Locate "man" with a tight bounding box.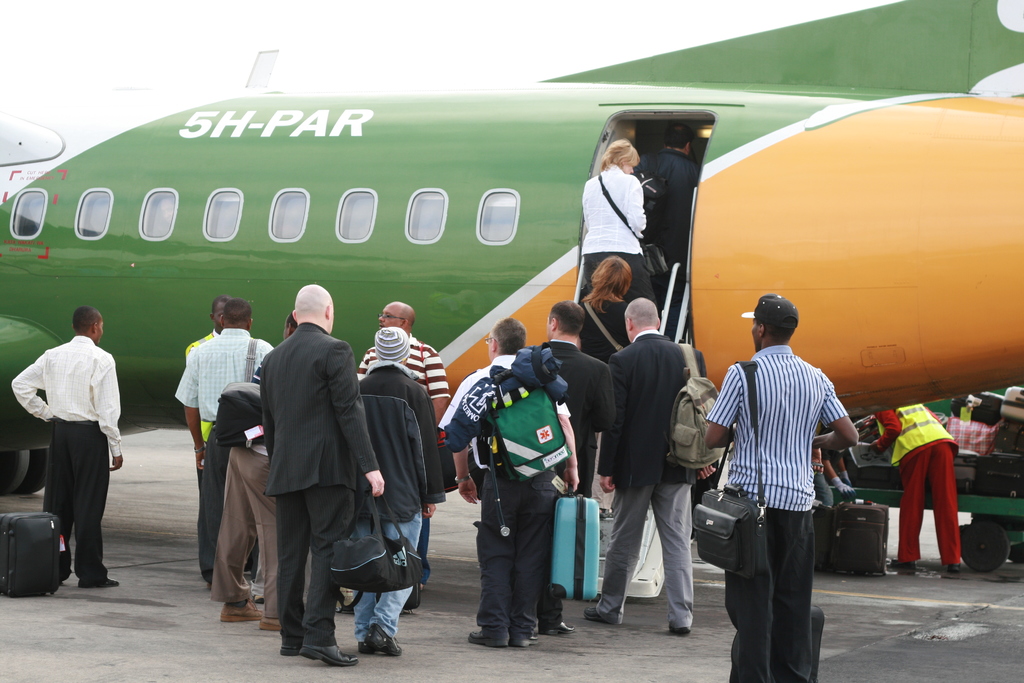
l=180, t=297, r=230, b=500.
